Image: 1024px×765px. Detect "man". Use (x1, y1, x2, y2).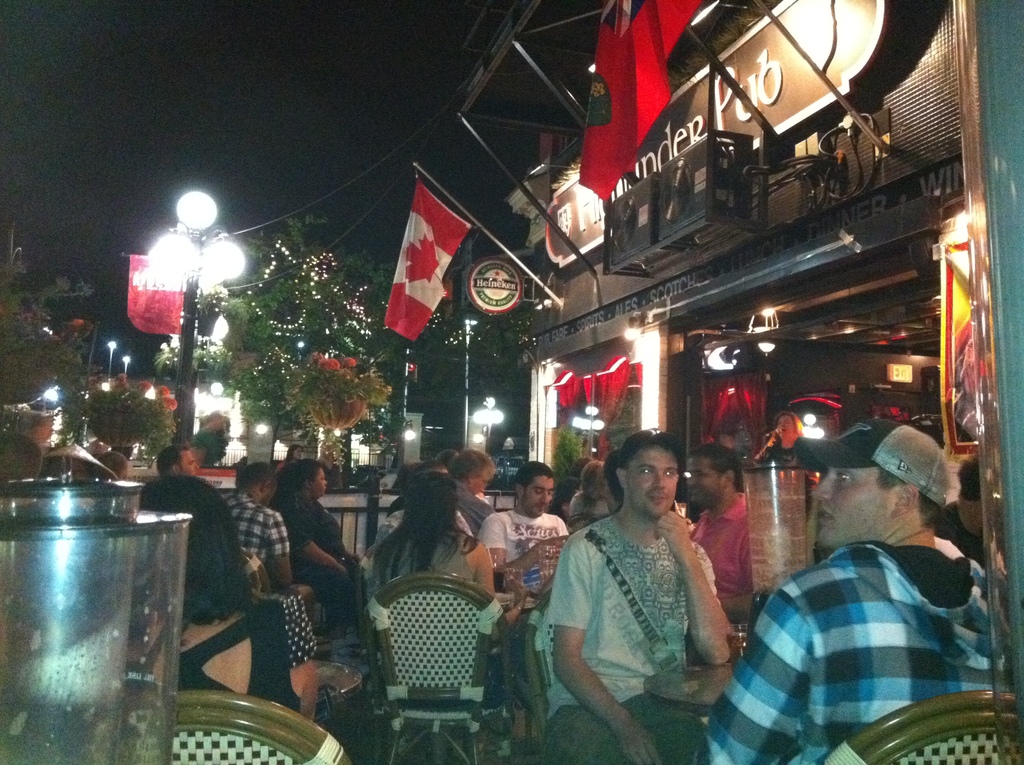
(689, 444, 747, 616).
